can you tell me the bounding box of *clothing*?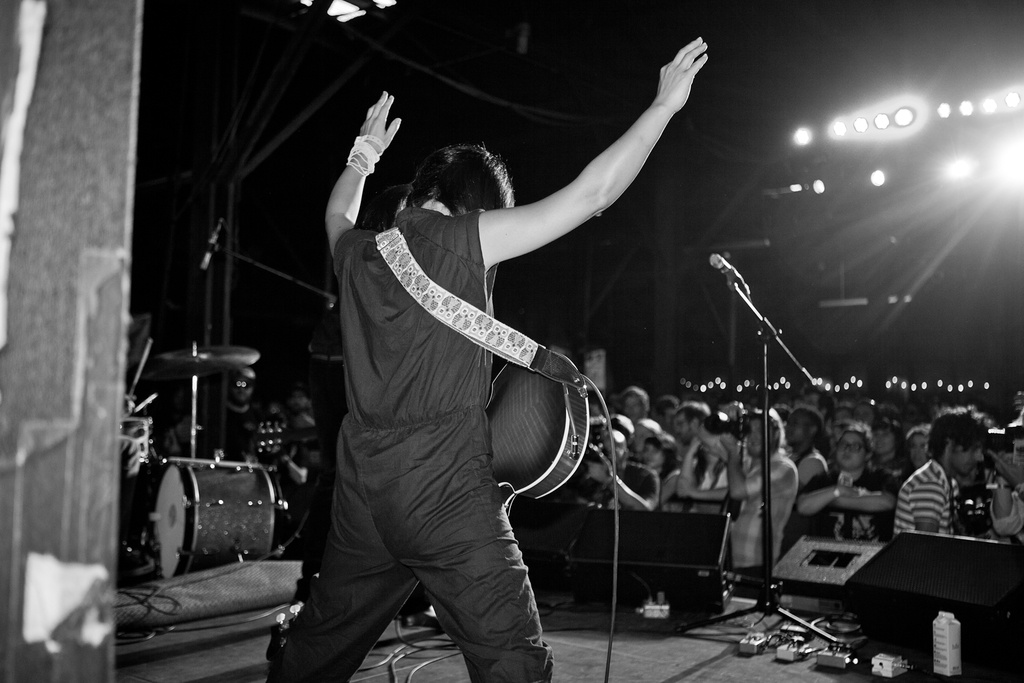
731,452,808,570.
